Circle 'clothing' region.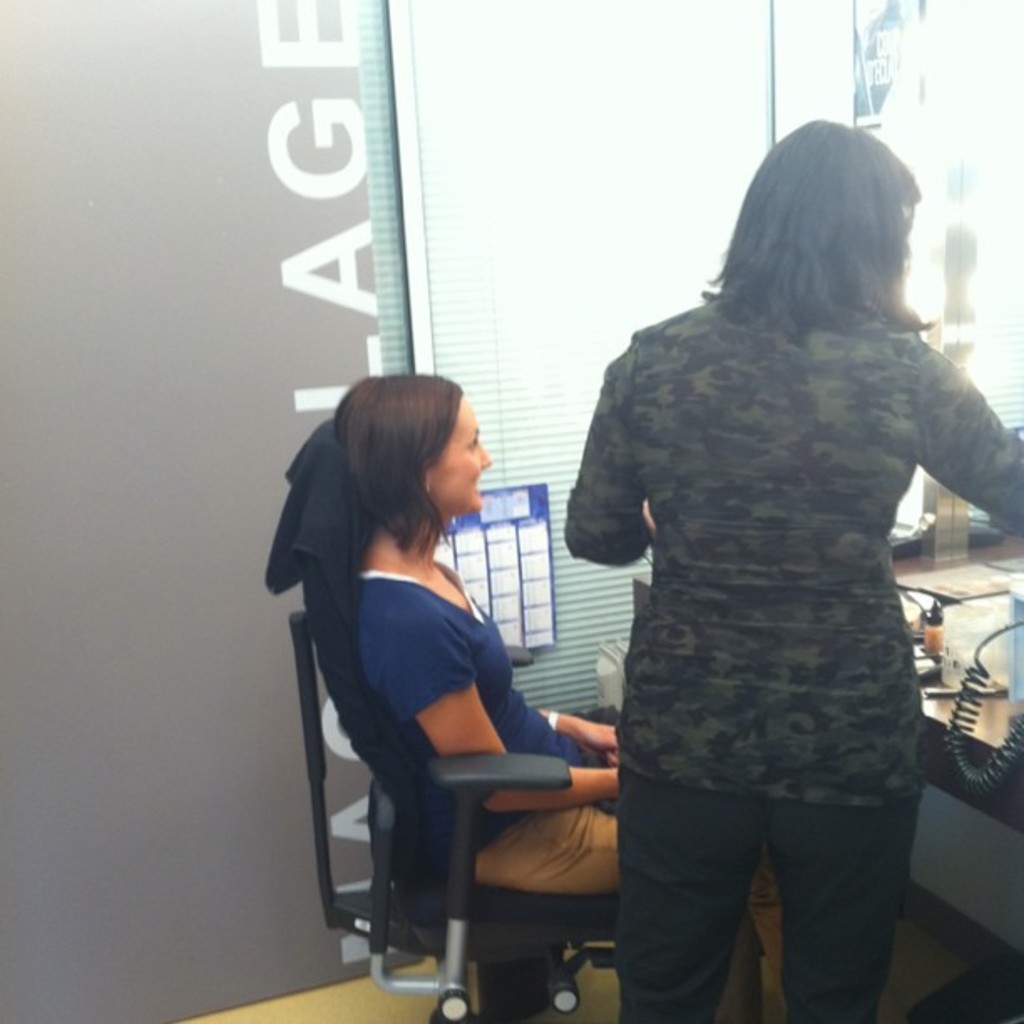
Region: (559, 284, 1022, 1022).
